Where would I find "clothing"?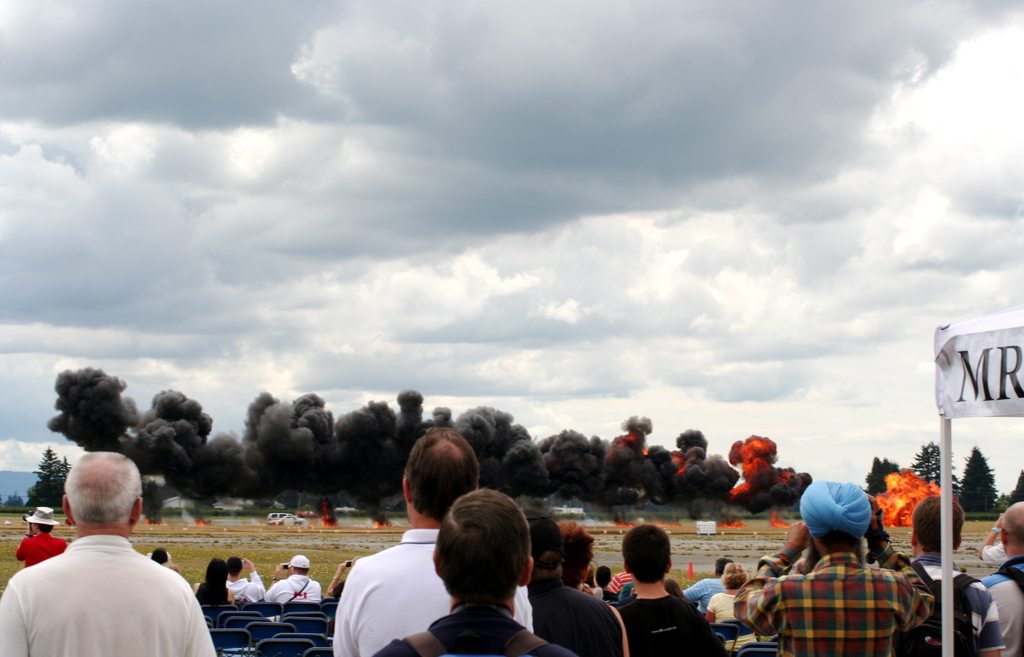
At x1=227, y1=570, x2=267, y2=604.
